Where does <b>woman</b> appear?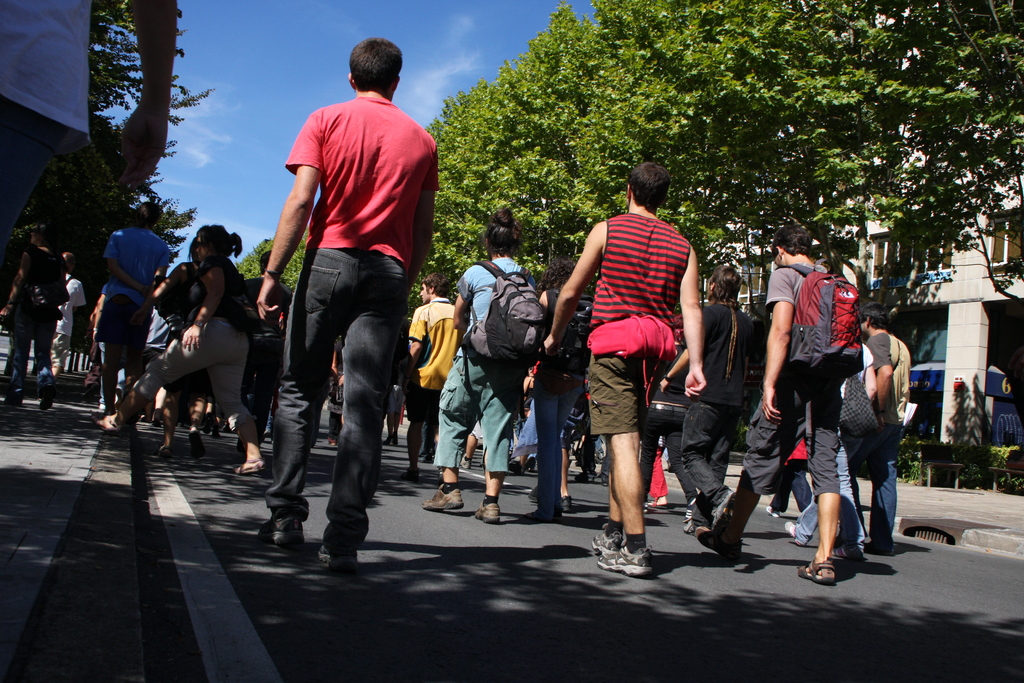
Appears at 531/252/597/517.
